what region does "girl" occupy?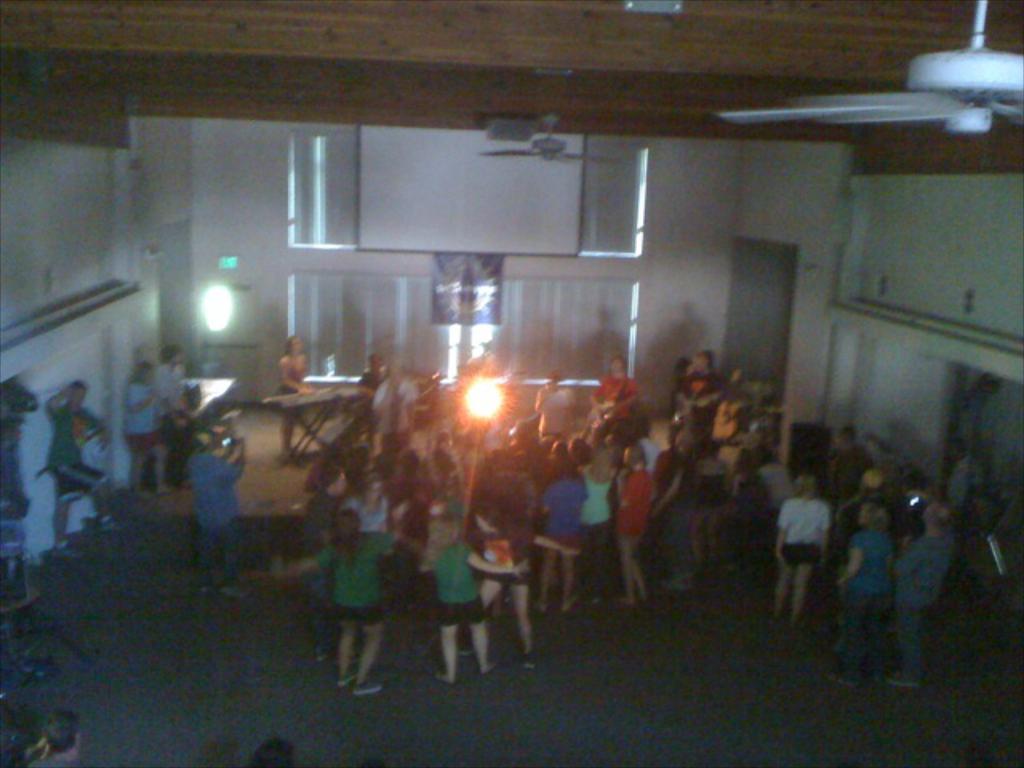
bbox(283, 514, 395, 696).
